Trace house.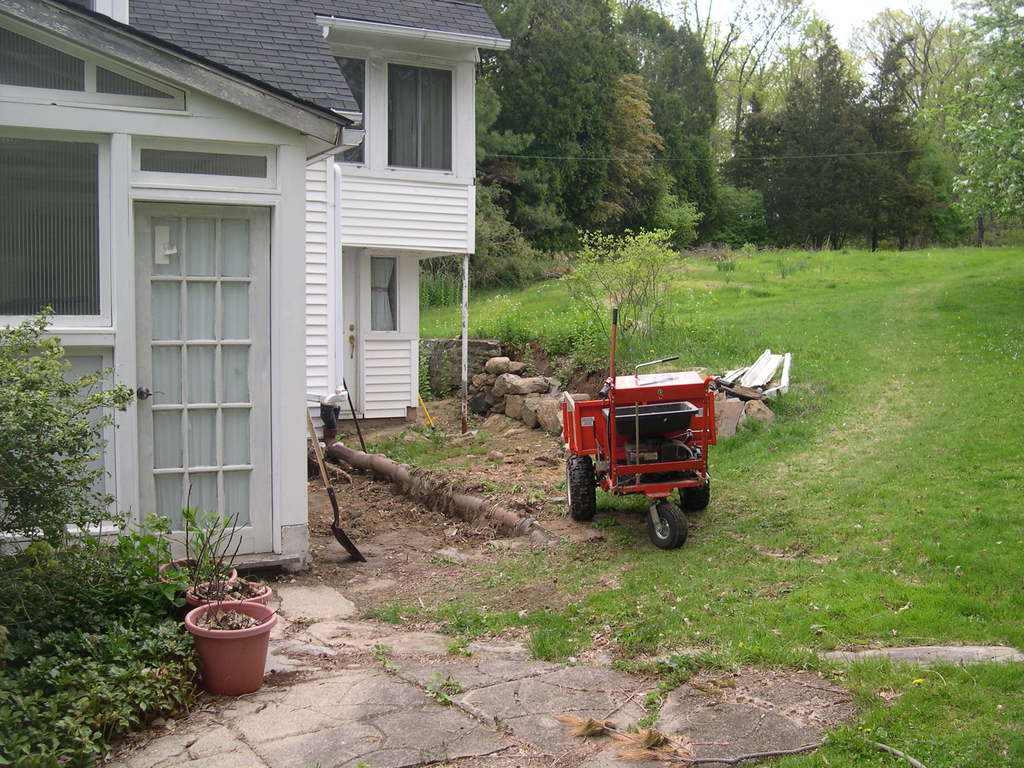
Traced to [x1=0, y1=0, x2=506, y2=586].
